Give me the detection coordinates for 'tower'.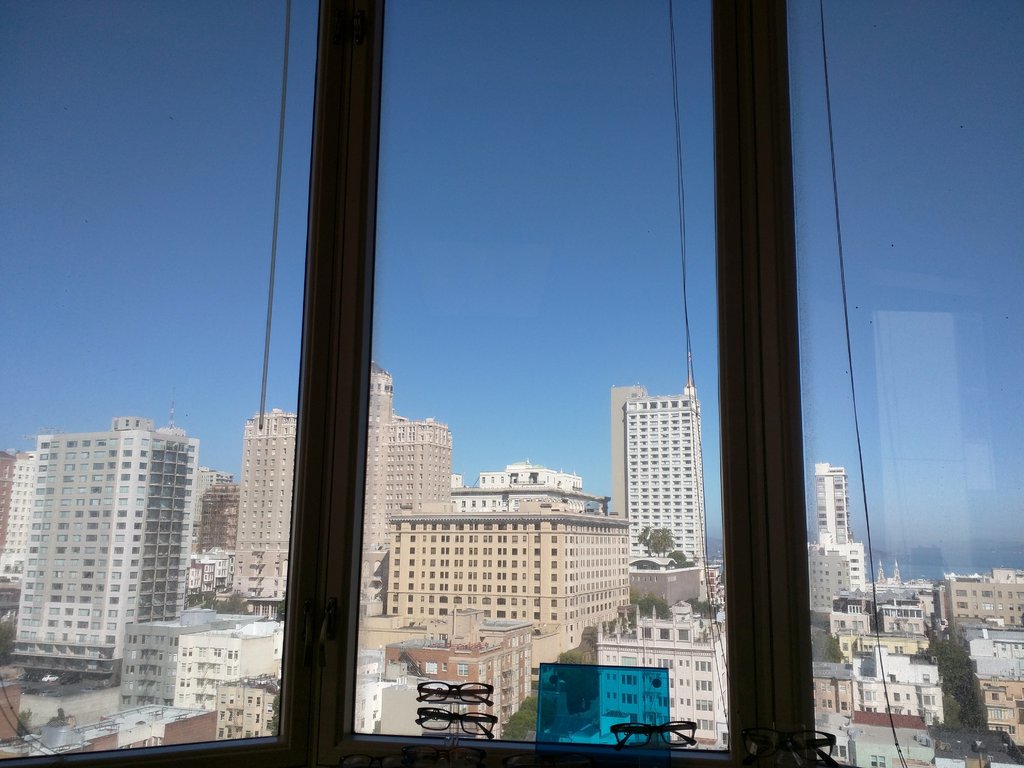
<box>231,405,292,607</box>.
